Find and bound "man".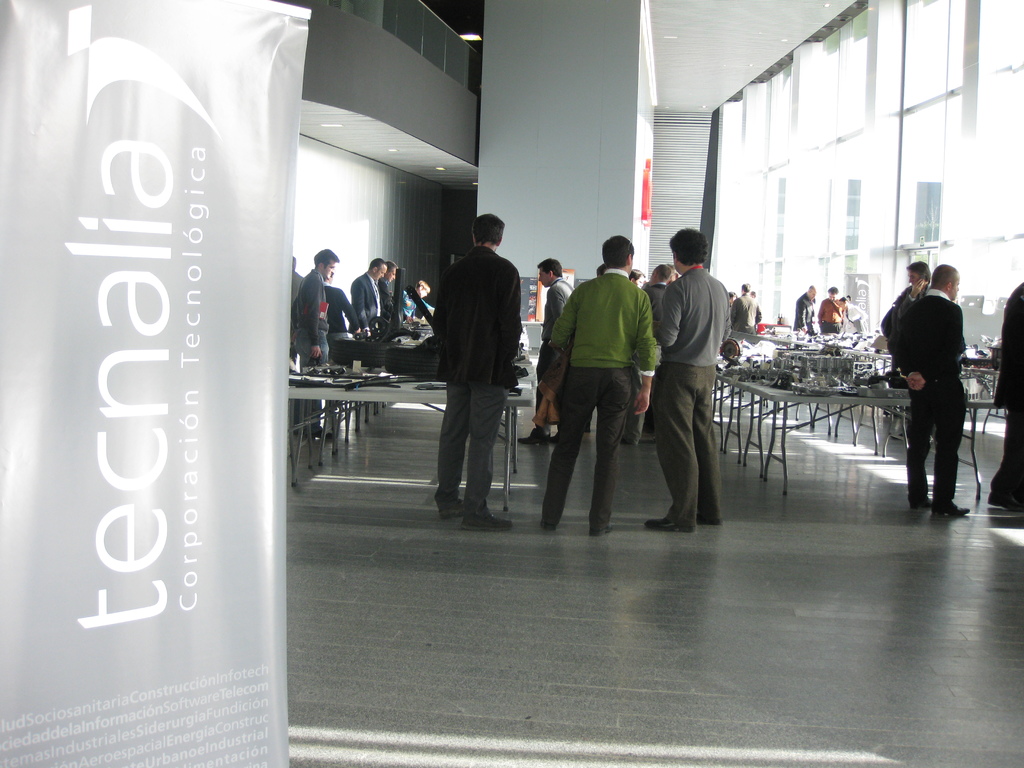
Bound: select_region(795, 285, 819, 337).
